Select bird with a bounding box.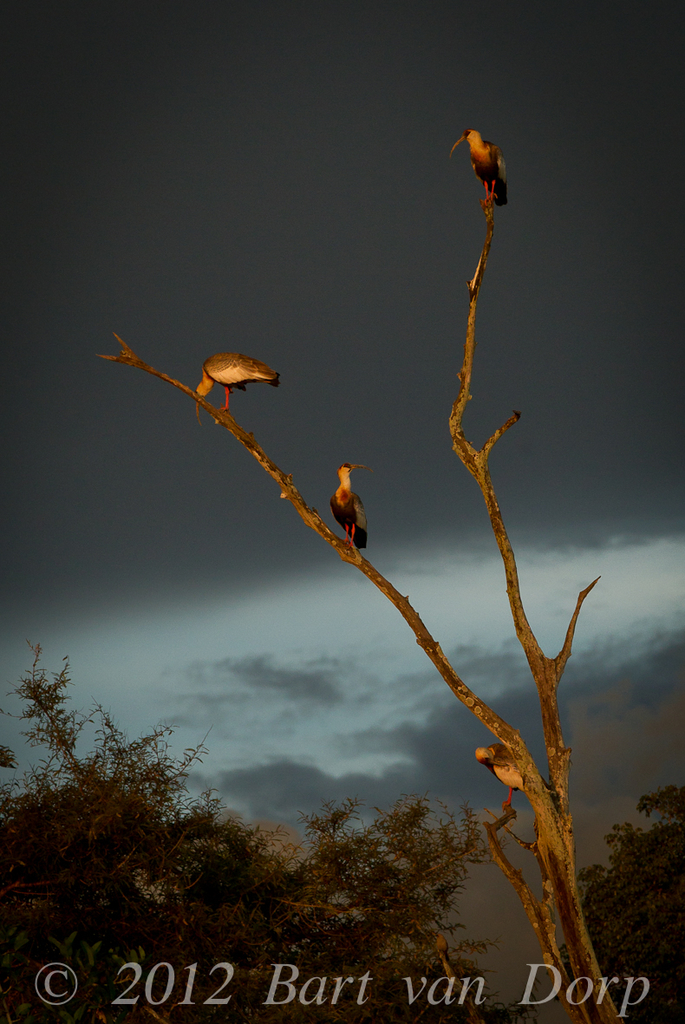
x1=331 y1=460 x2=374 y2=552.
